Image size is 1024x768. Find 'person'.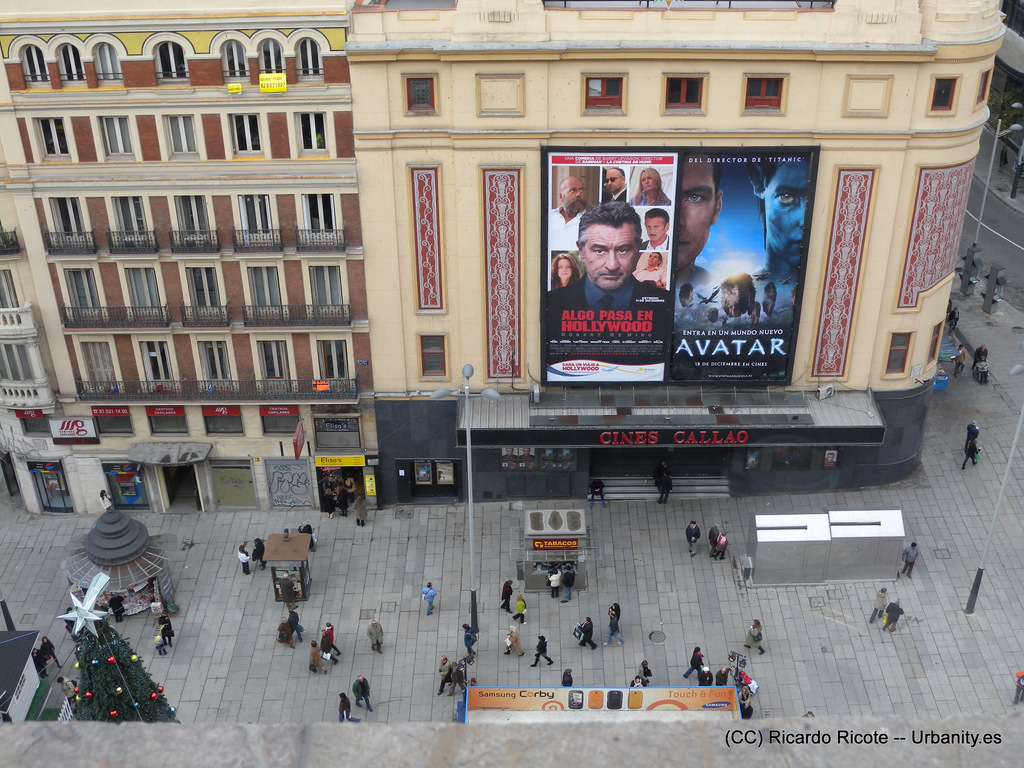
bbox=(513, 591, 527, 622).
